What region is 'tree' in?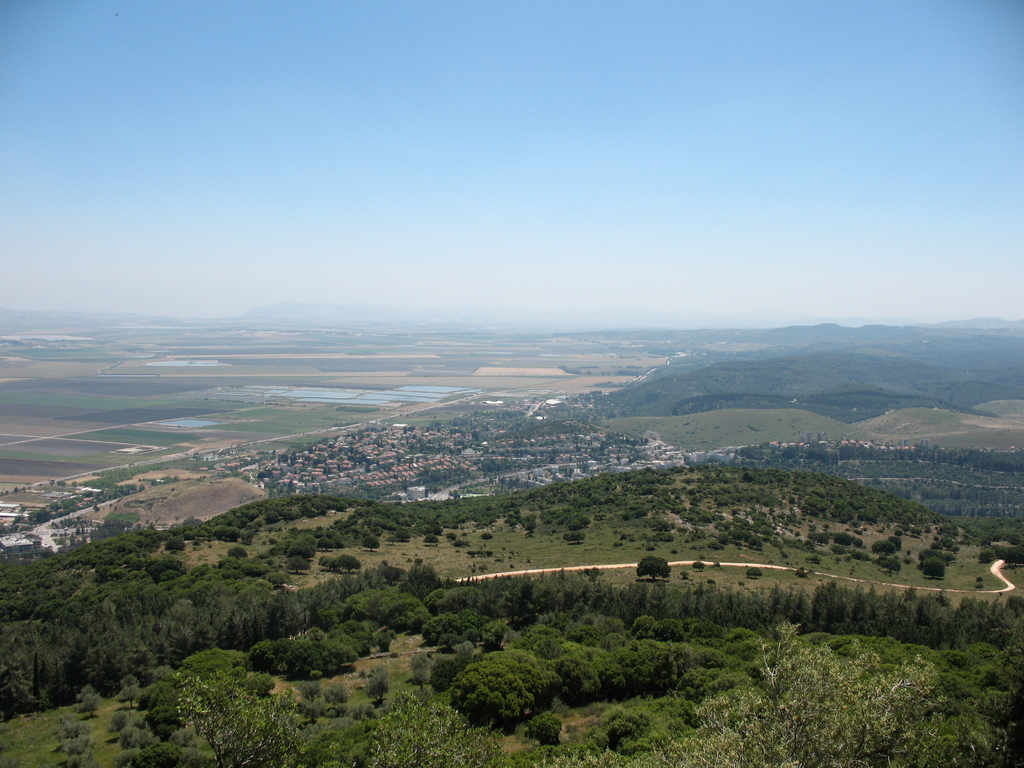
447:655:533:721.
